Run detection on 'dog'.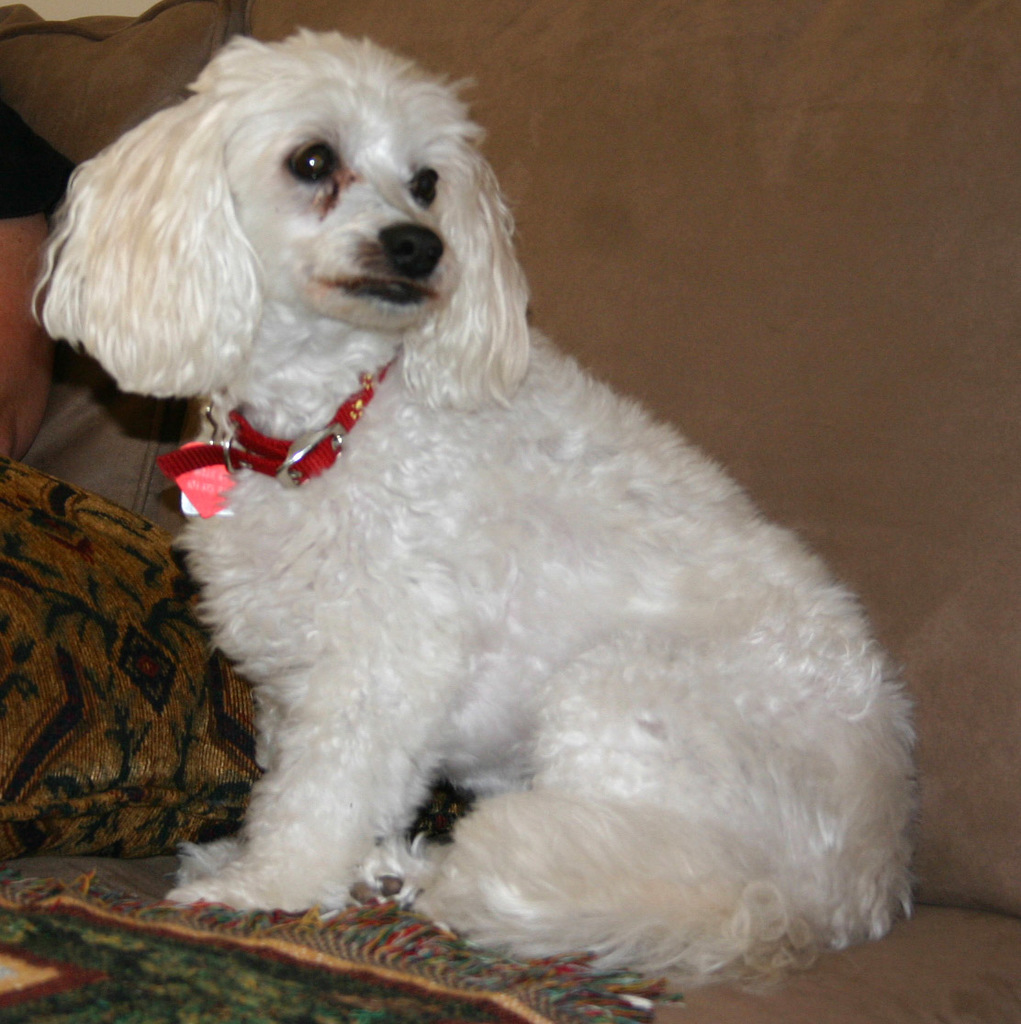
Result: [29, 24, 926, 991].
